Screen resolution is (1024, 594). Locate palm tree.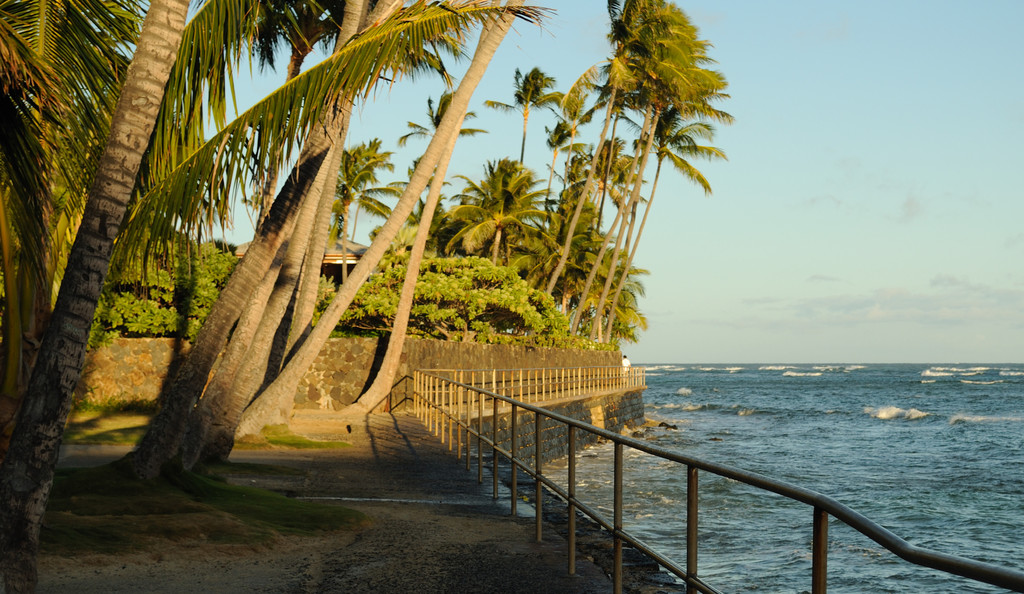
bbox=(492, 74, 559, 259).
